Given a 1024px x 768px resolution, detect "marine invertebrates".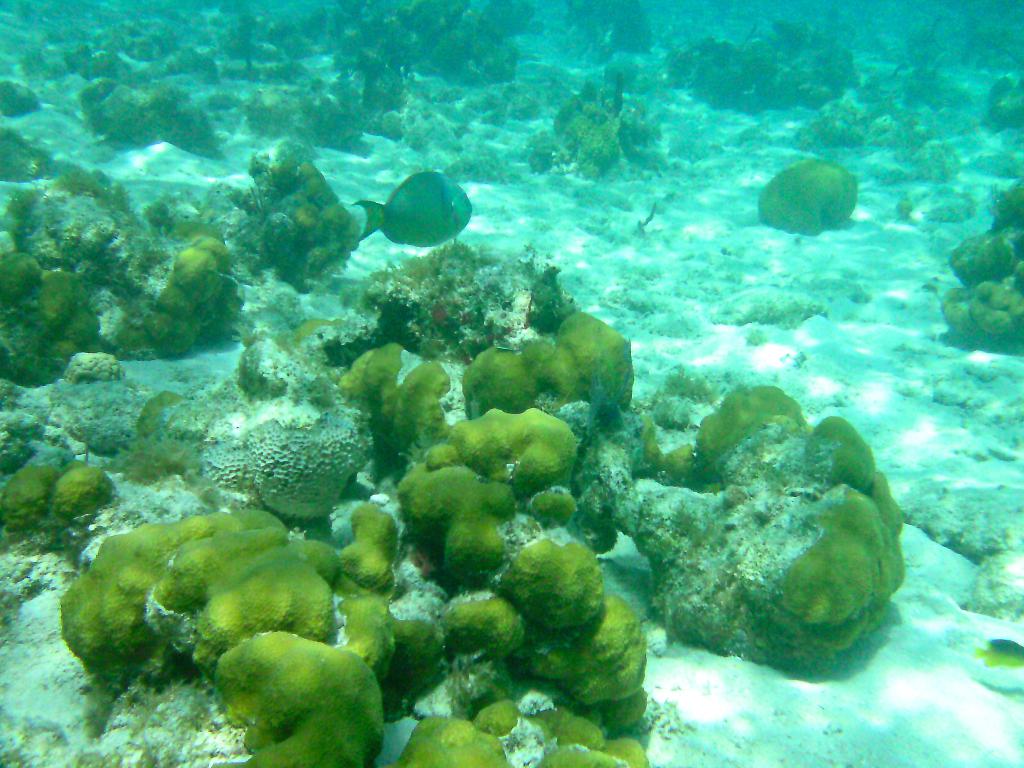
pyautogui.locateOnScreen(440, 396, 578, 515).
